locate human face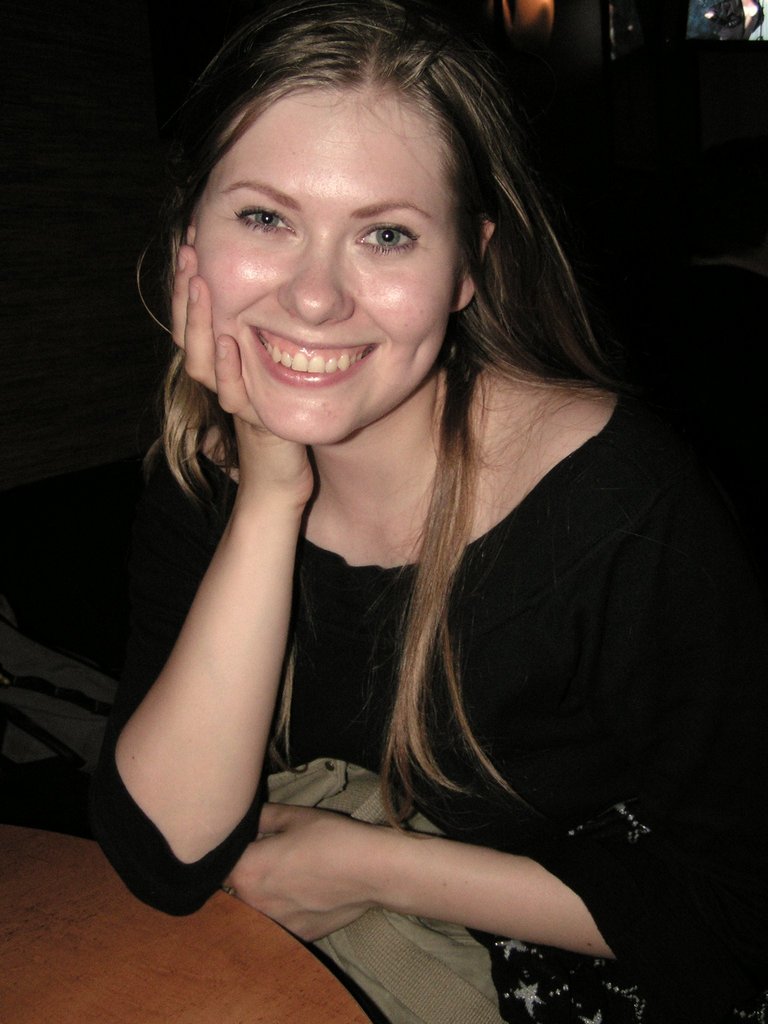
pyautogui.locateOnScreen(197, 89, 463, 444)
